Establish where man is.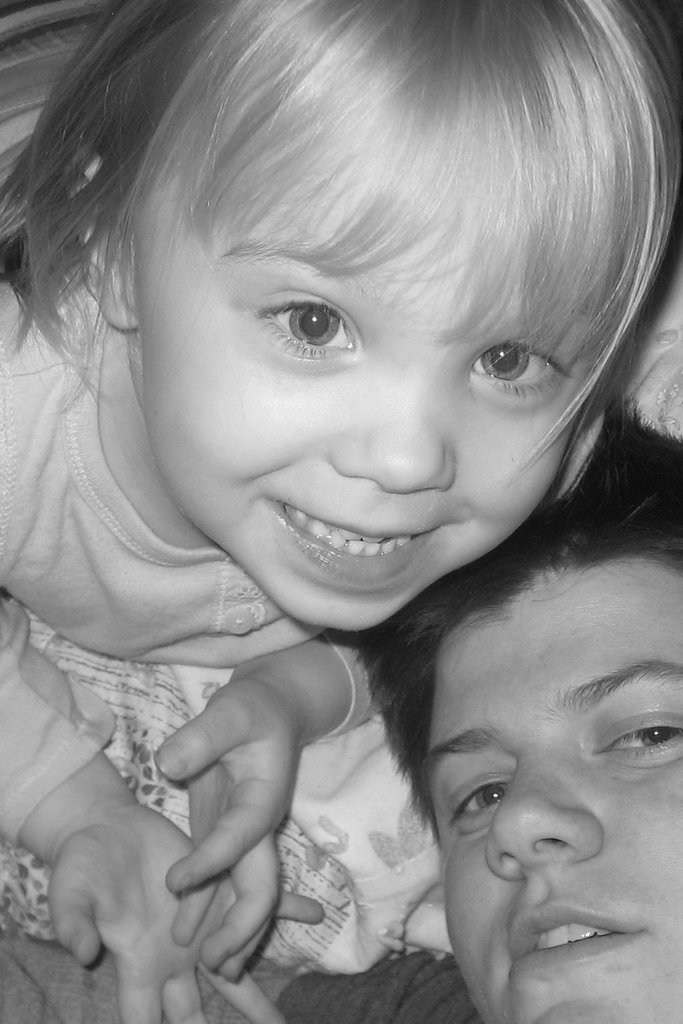
Established at 373,537,677,1023.
